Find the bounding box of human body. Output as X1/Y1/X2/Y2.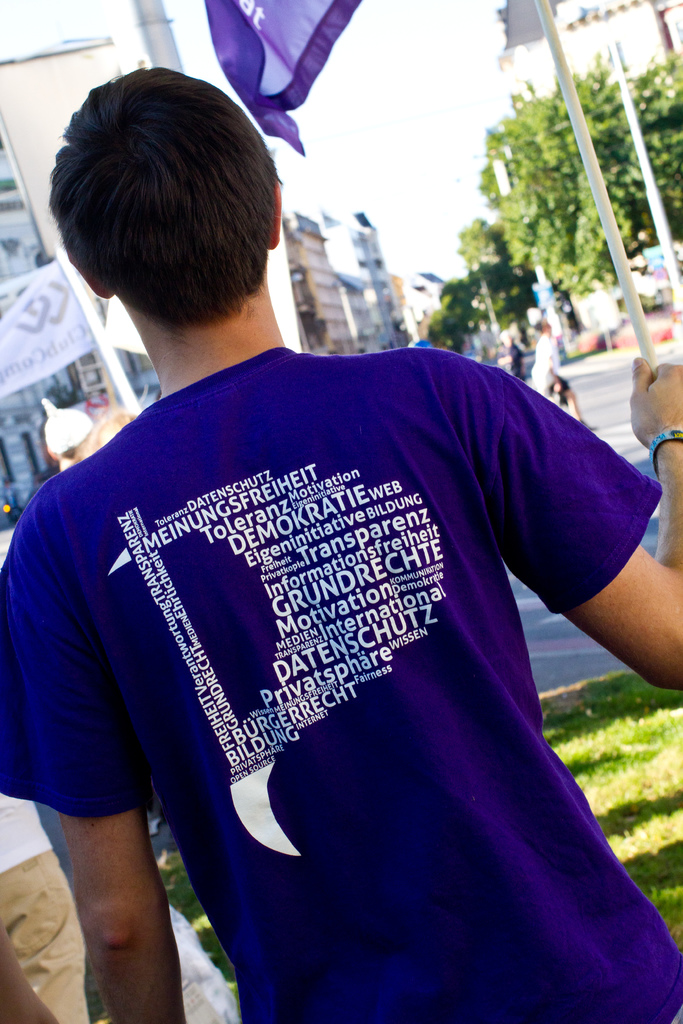
0/77/682/1023.
